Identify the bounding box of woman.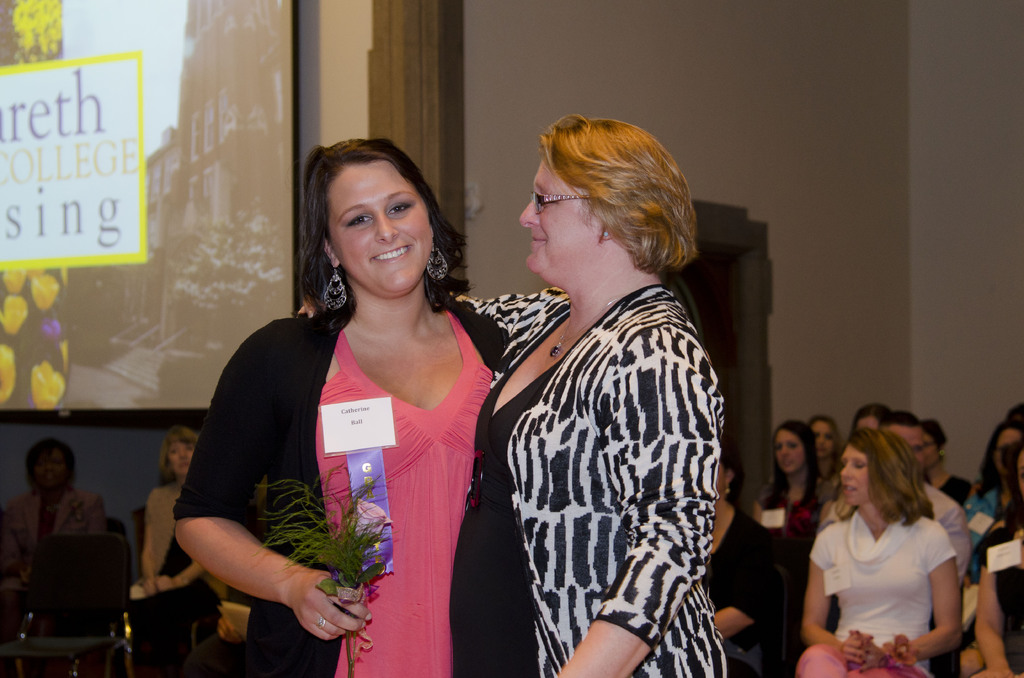
box(803, 408, 850, 500).
